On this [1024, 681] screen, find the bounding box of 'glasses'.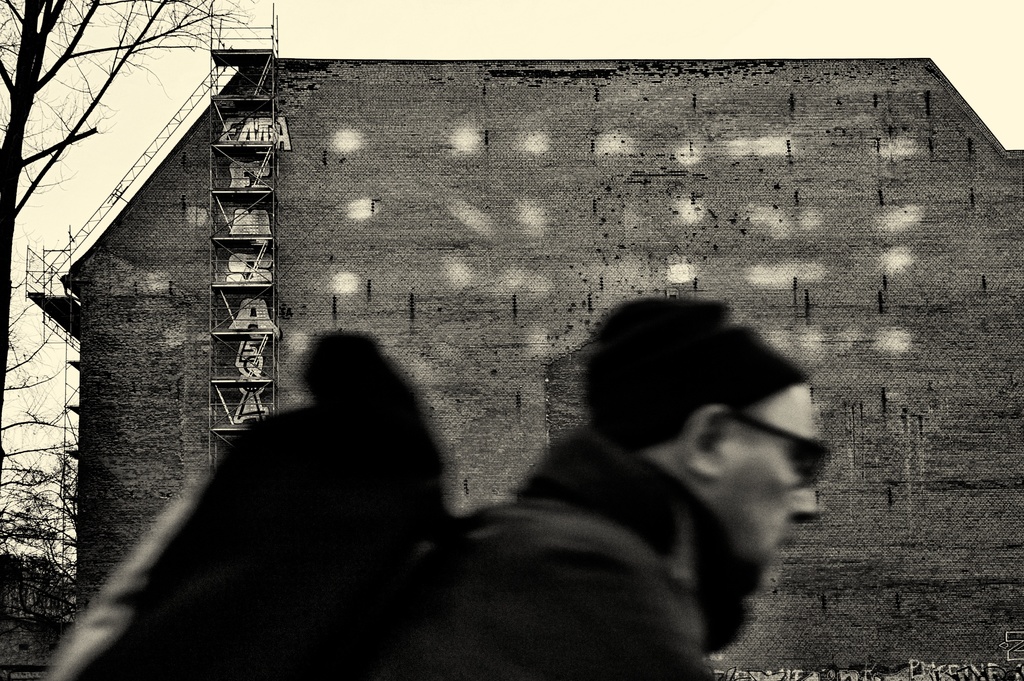
Bounding box: box(711, 407, 835, 496).
